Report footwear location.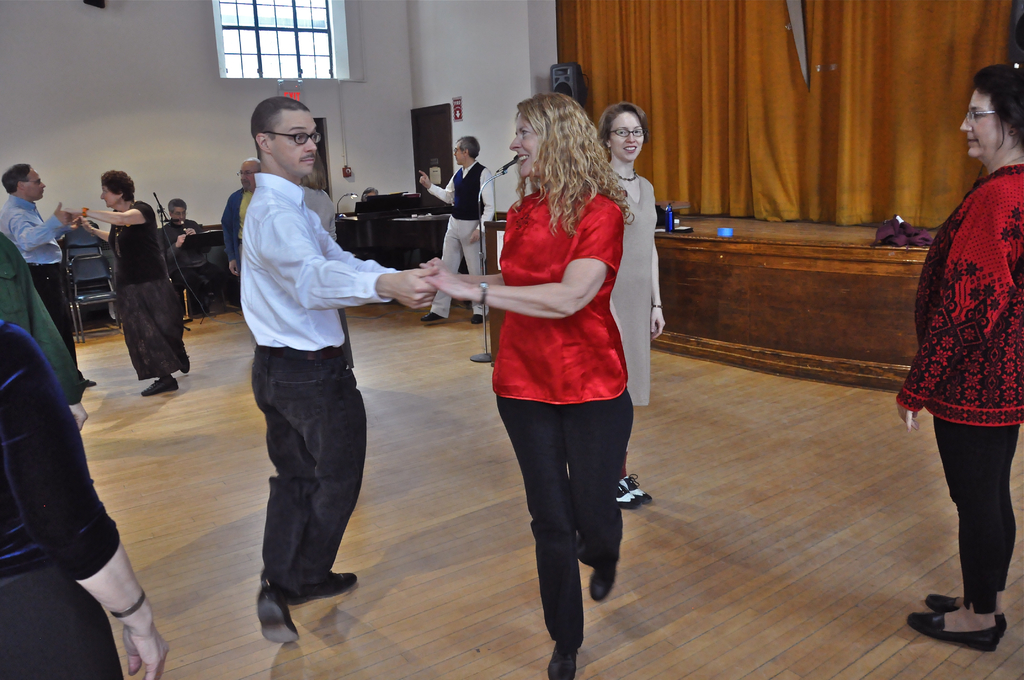
Report: {"left": 622, "top": 476, "right": 651, "bottom": 504}.
